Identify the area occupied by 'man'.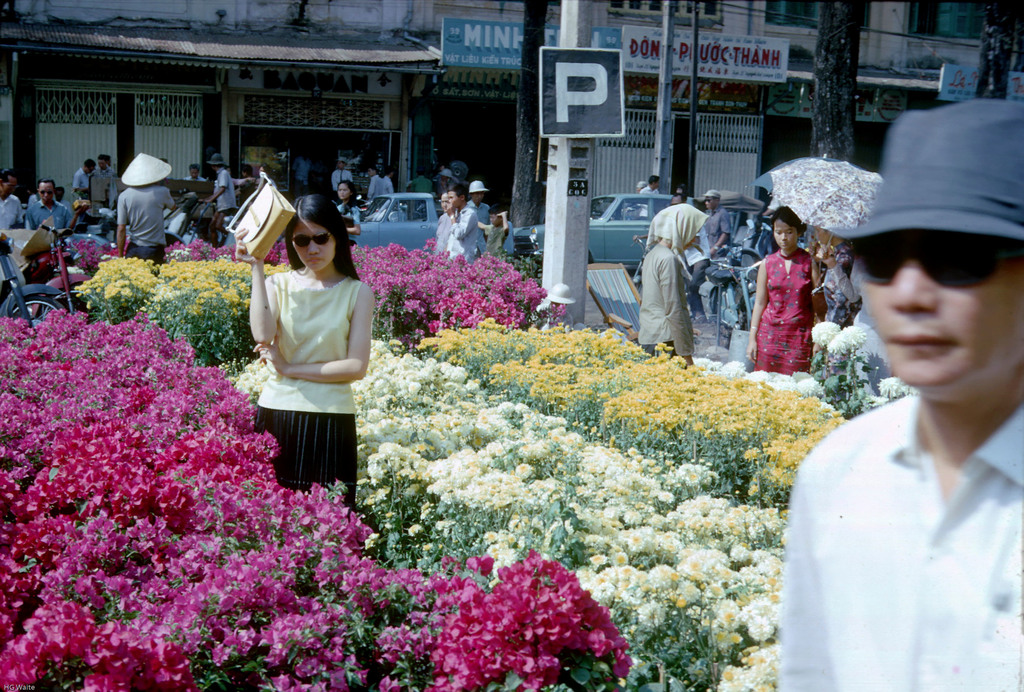
Area: (74,154,92,196).
